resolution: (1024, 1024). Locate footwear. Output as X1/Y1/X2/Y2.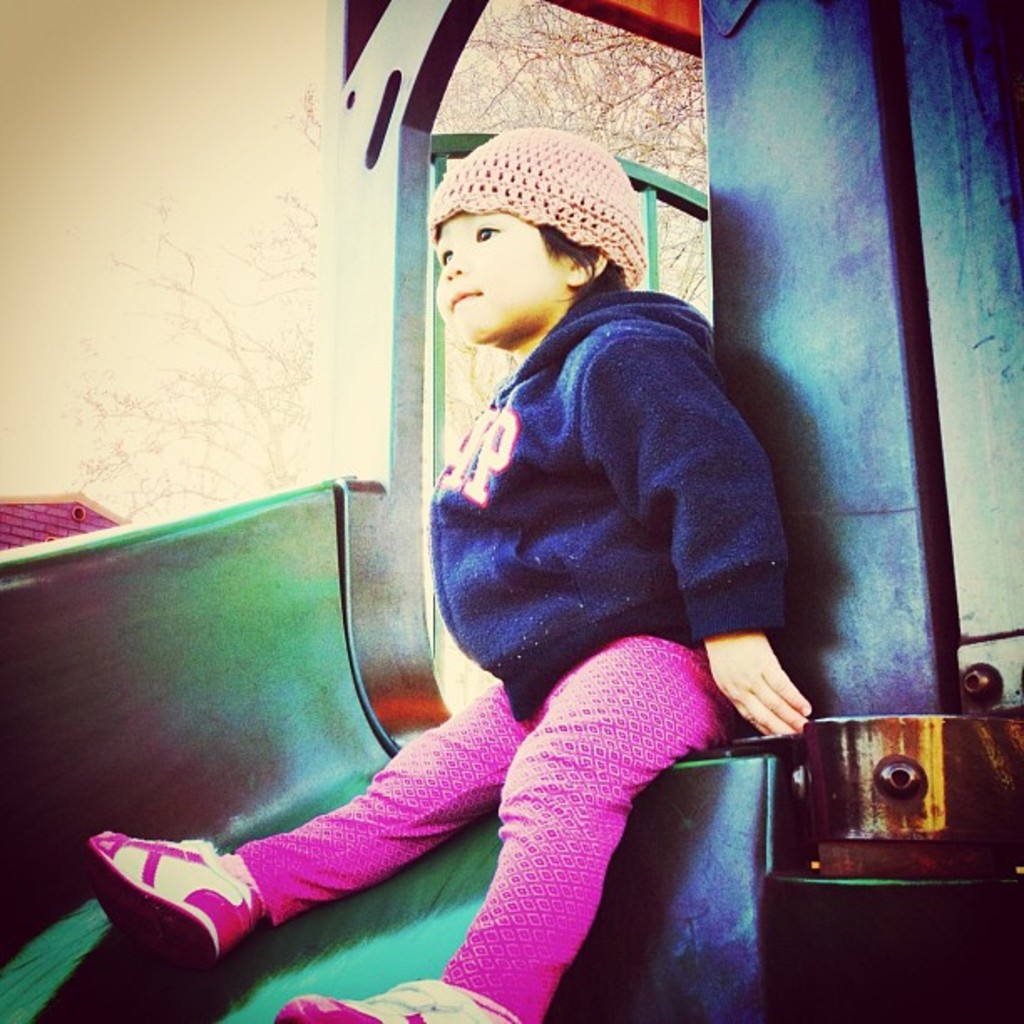
74/830/251/979.
